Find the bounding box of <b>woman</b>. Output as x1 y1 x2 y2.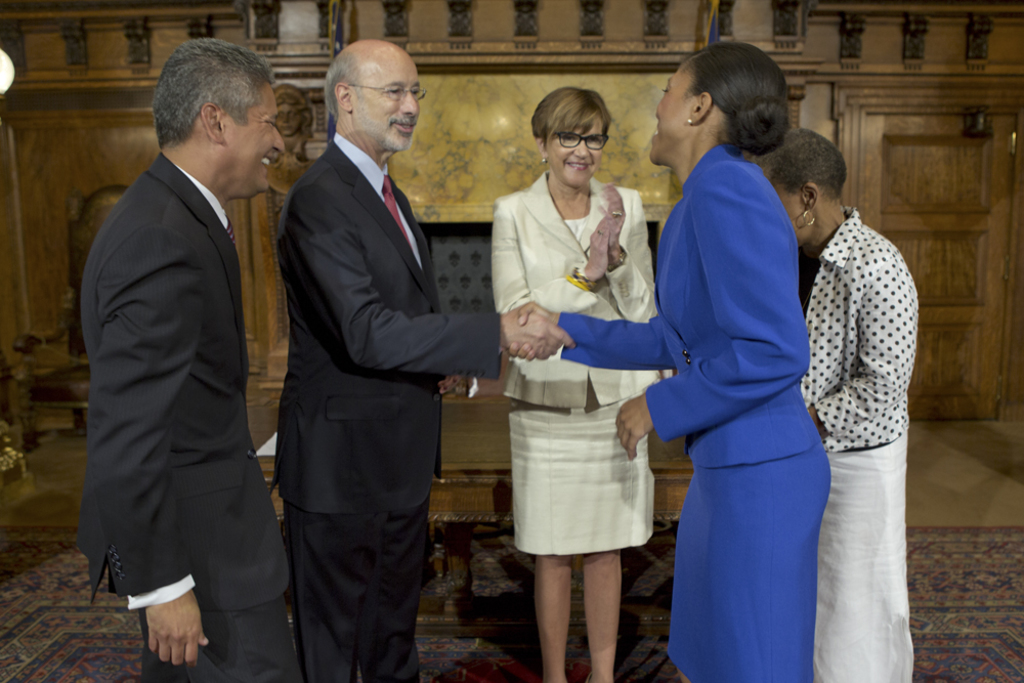
753 135 920 677.
